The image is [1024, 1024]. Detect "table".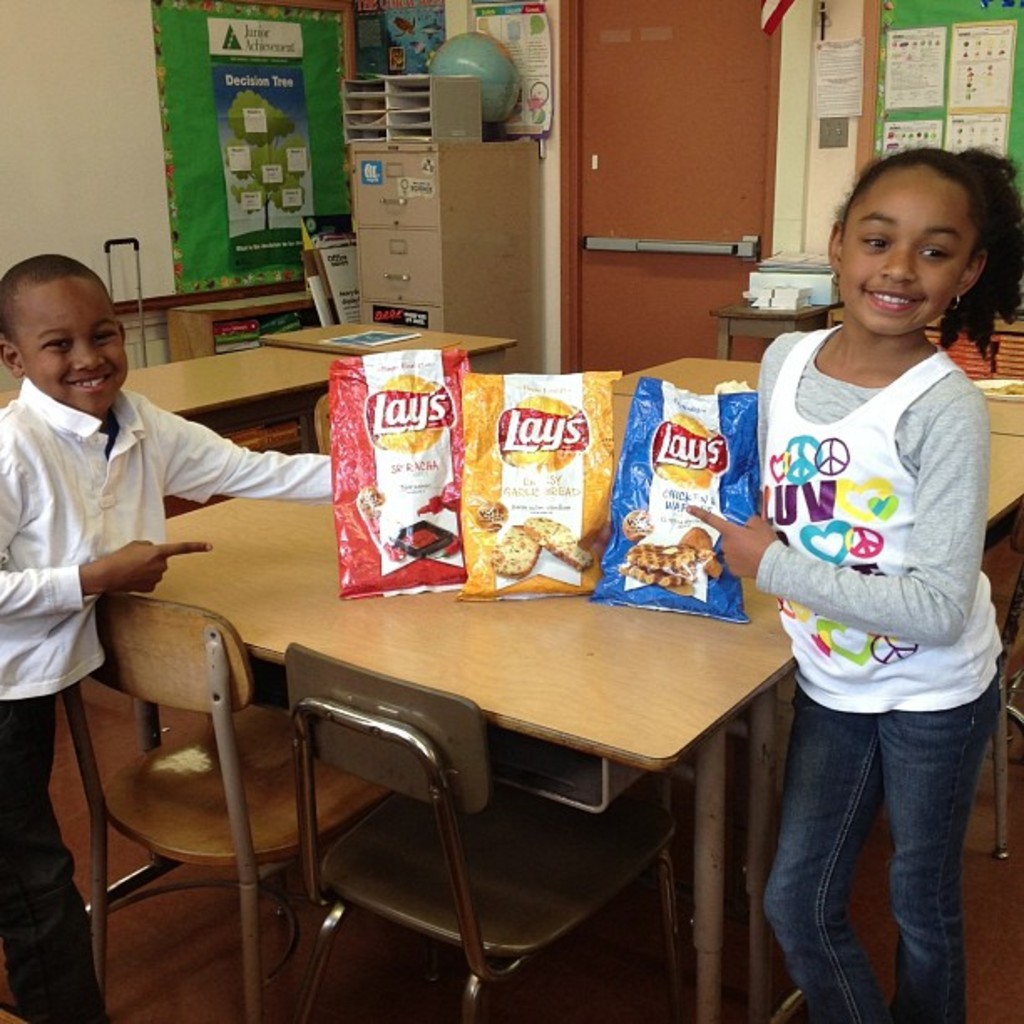
Detection: 85 468 830 1001.
